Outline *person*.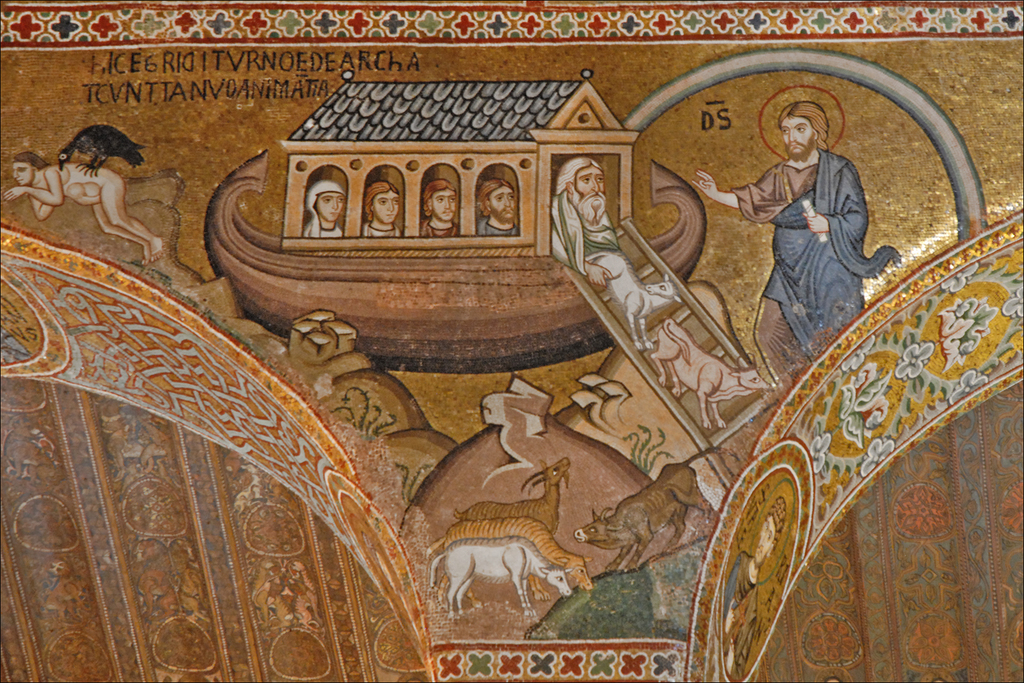
Outline: crop(297, 179, 343, 236).
